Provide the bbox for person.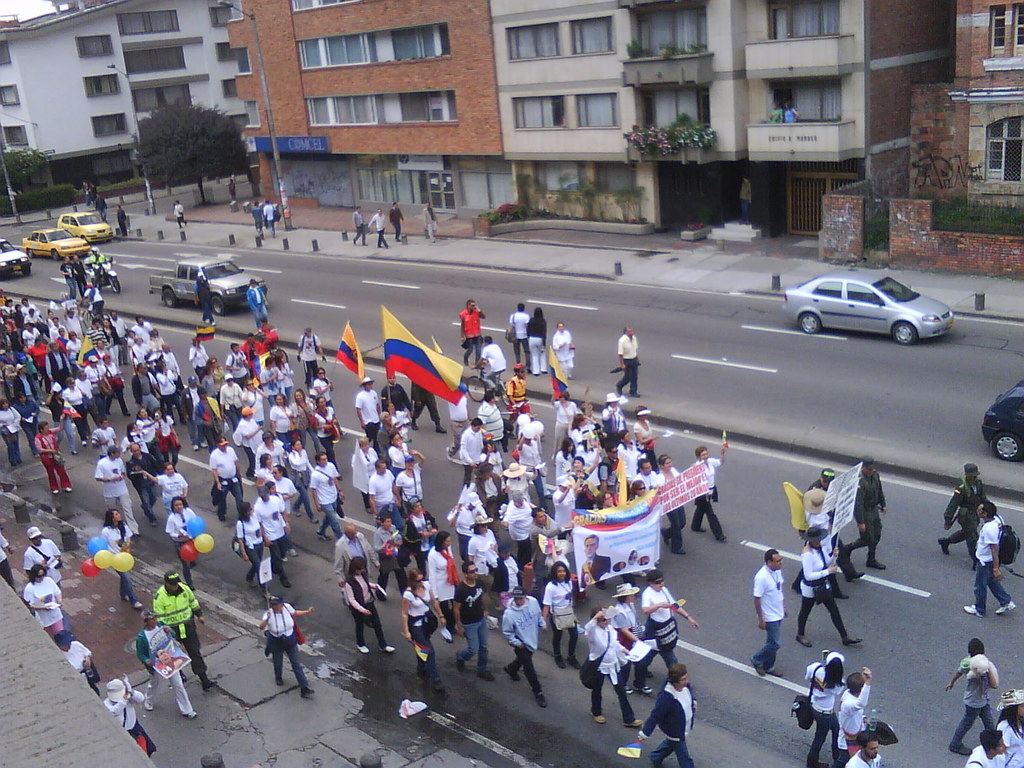
[left=150, top=566, right=215, bottom=689].
